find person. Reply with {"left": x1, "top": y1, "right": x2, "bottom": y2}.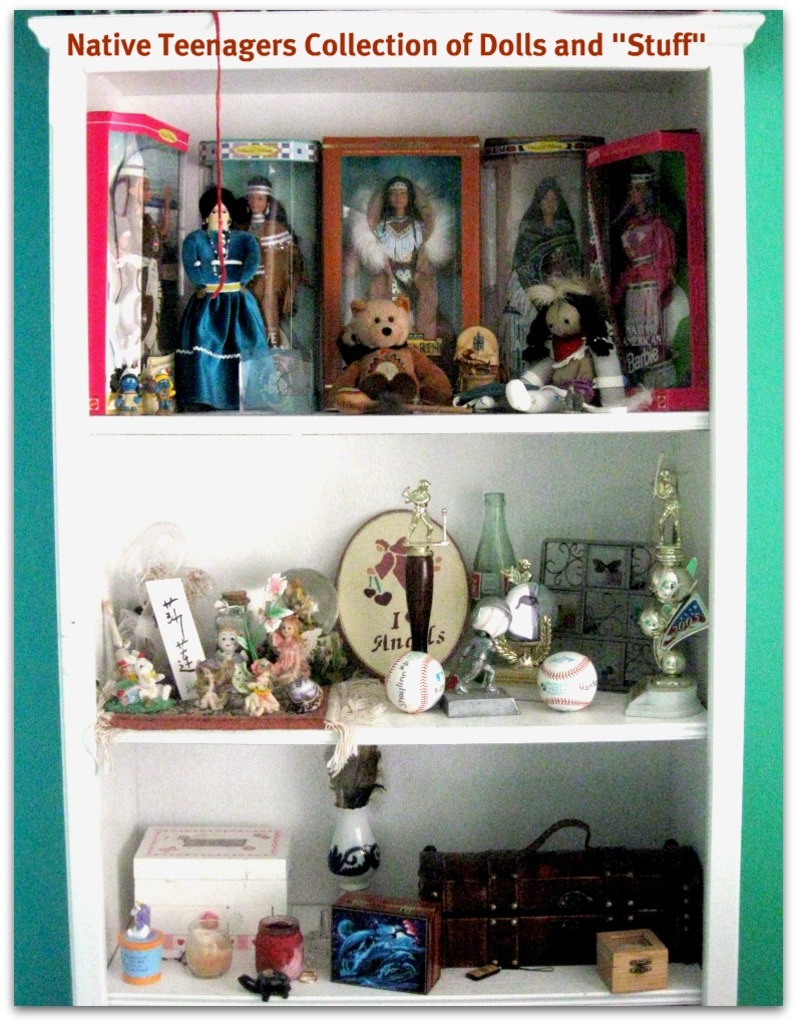
{"left": 254, "top": 613, "right": 318, "bottom": 693}.
